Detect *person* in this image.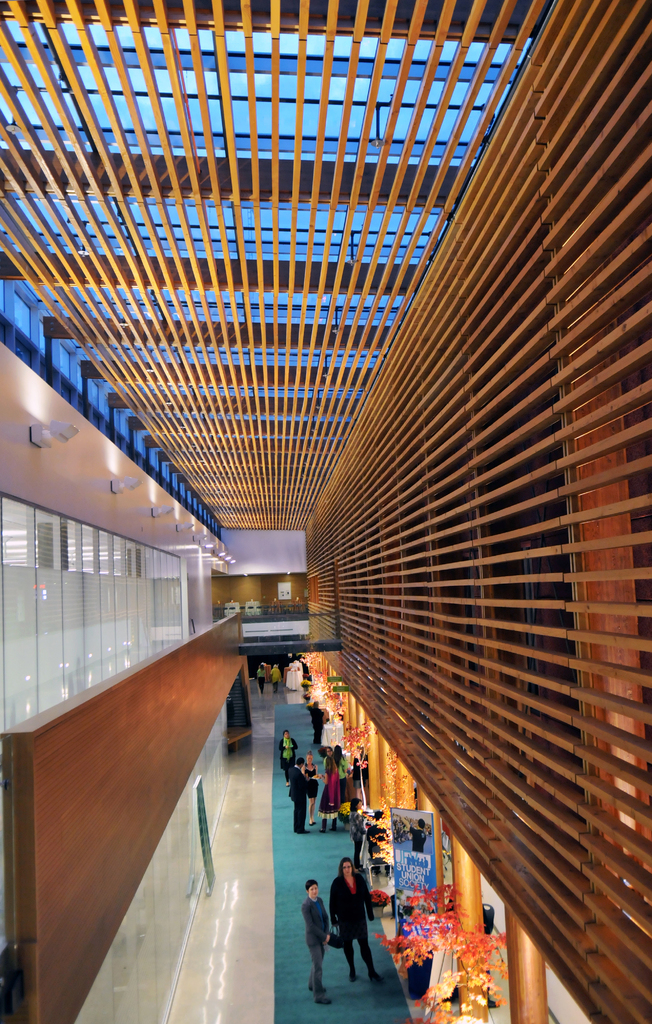
Detection: detection(317, 856, 376, 991).
